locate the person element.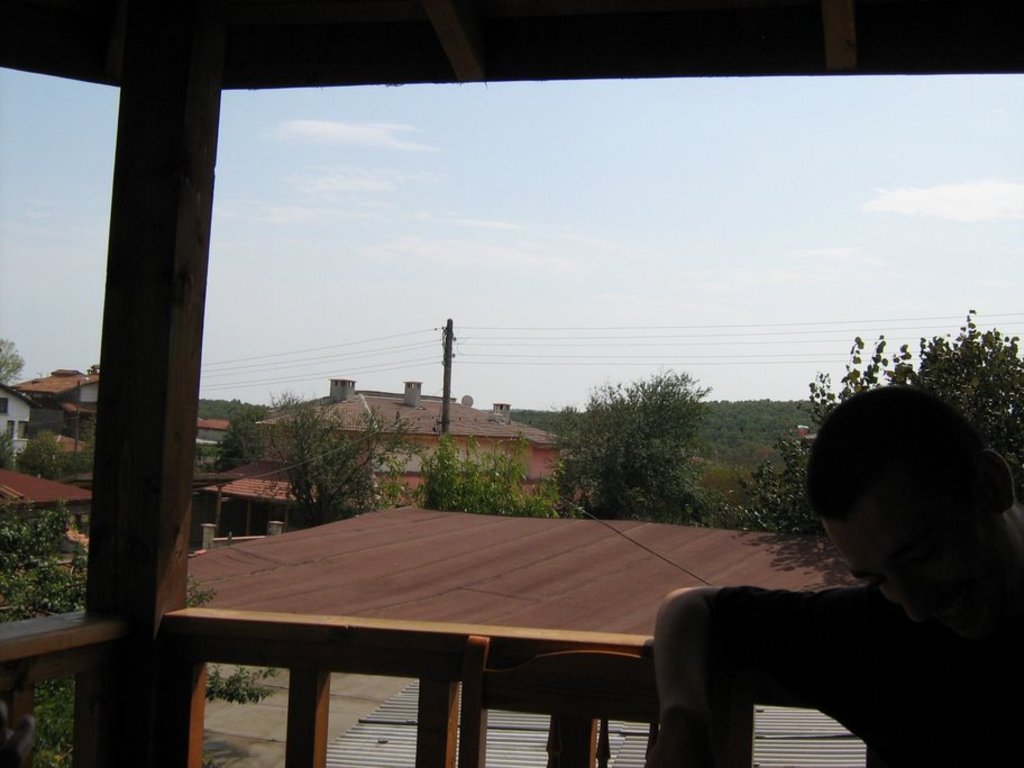
Element bbox: select_region(666, 382, 1023, 761).
